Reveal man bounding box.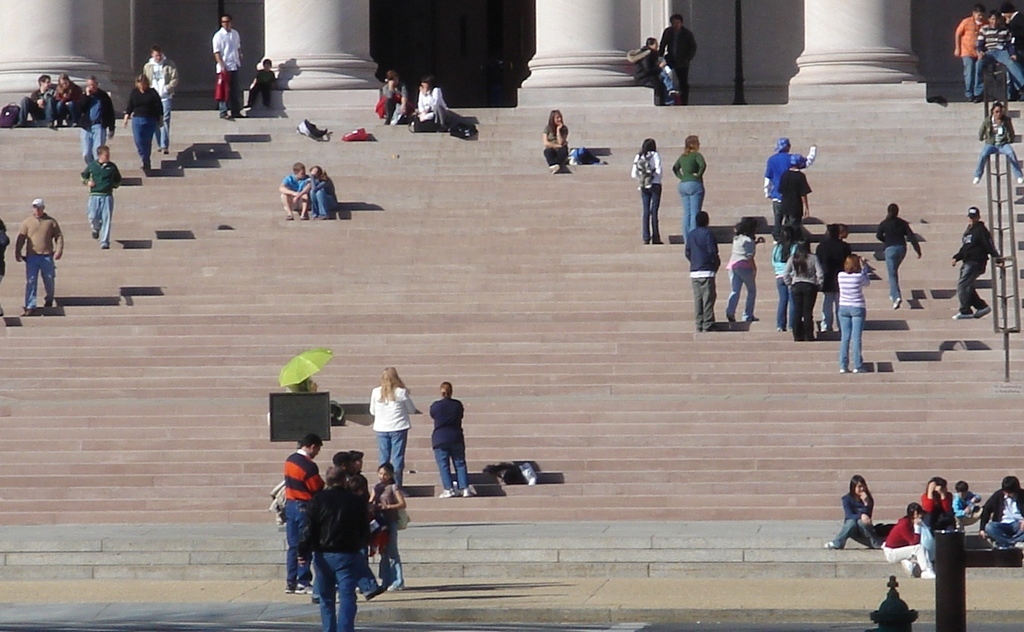
Revealed: region(281, 433, 328, 594).
